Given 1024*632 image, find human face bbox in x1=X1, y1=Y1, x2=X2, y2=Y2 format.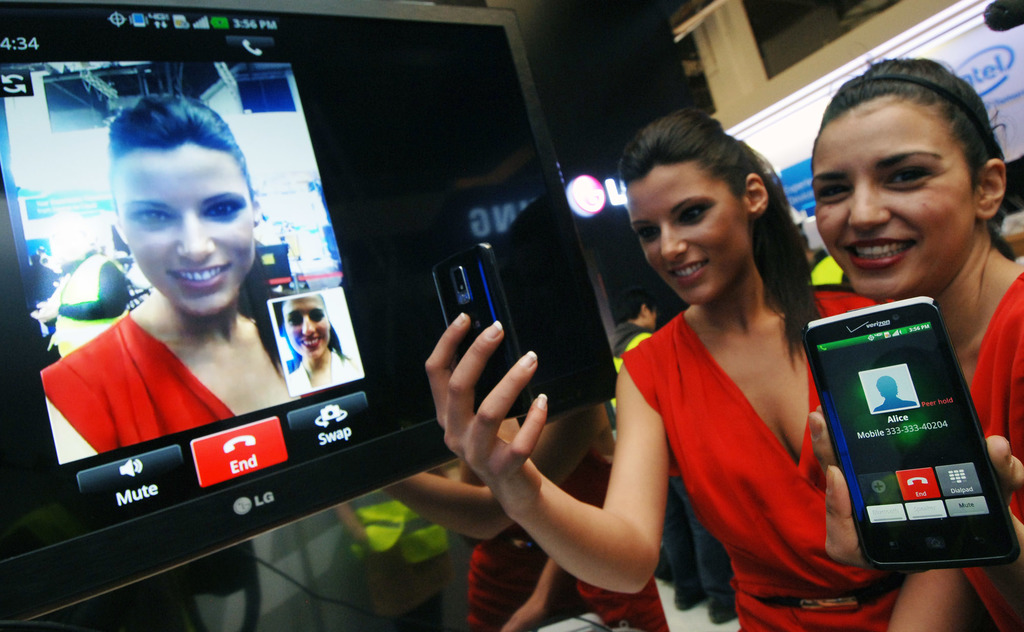
x1=814, y1=96, x2=979, y2=292.
